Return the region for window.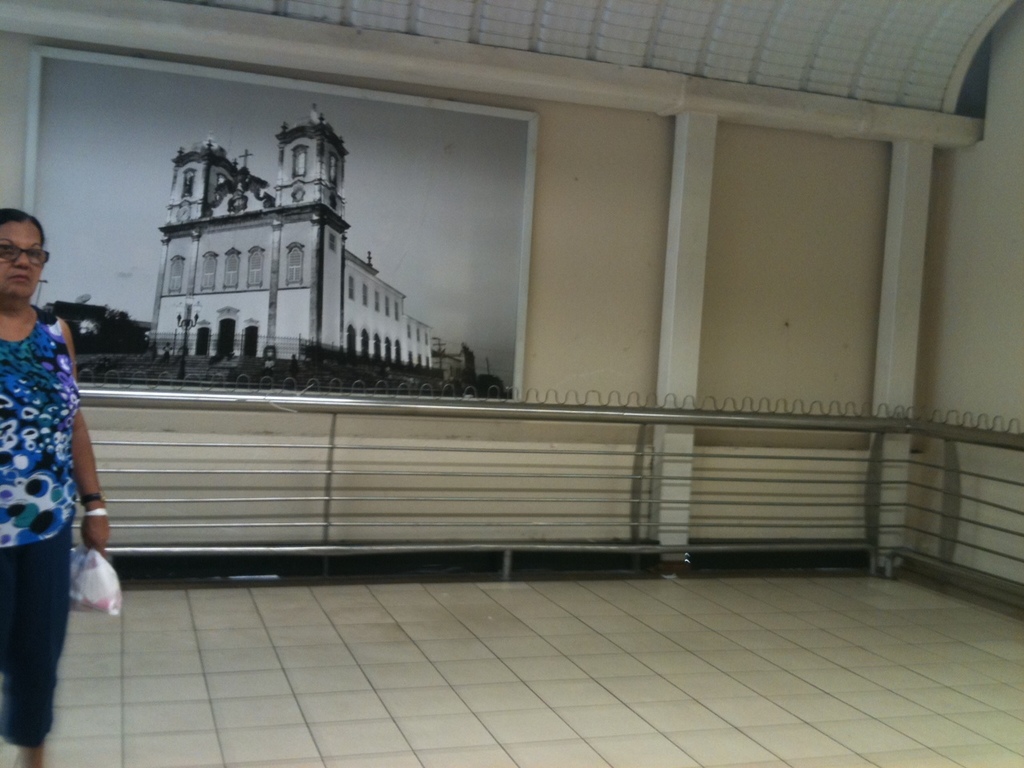
box=[397, 301, 399, 322].
